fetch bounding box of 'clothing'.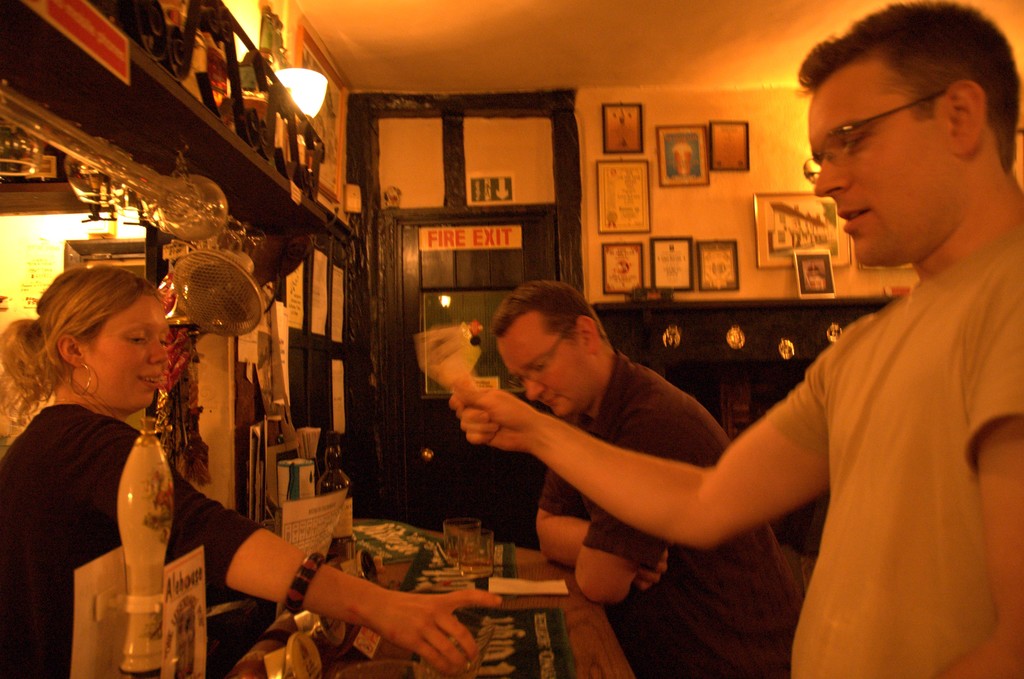
Bbox: BBox(538, 347, 801, 678).
